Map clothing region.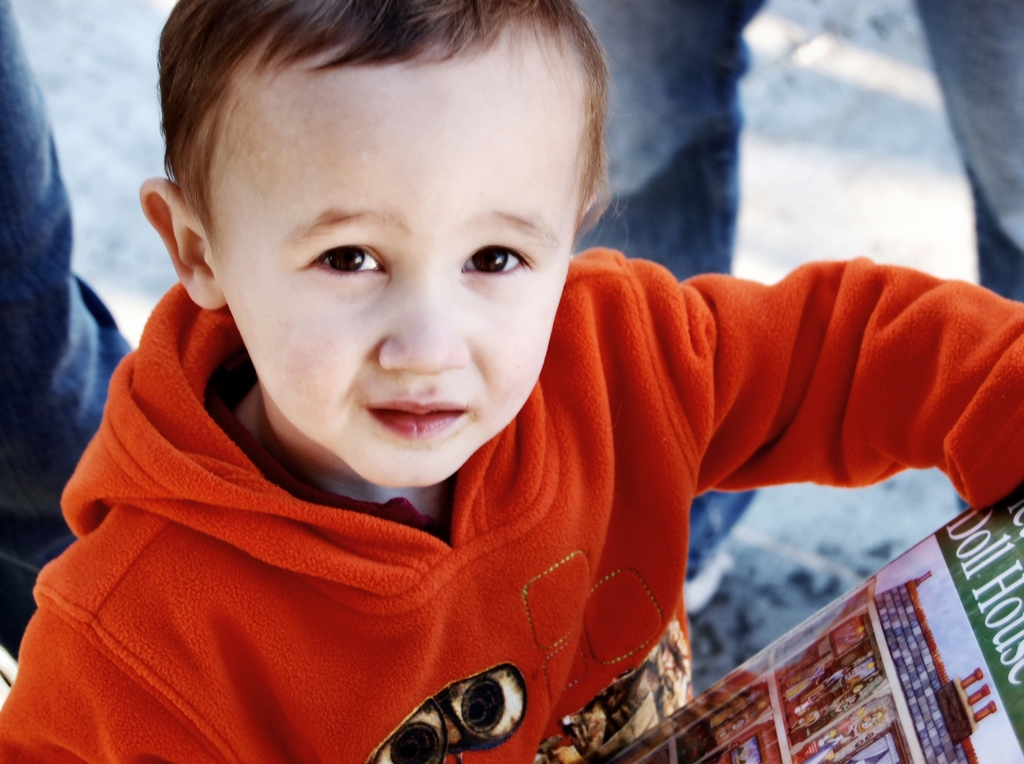
Mapped to <bbox>561, 0, 1023, 569</bbox>.
